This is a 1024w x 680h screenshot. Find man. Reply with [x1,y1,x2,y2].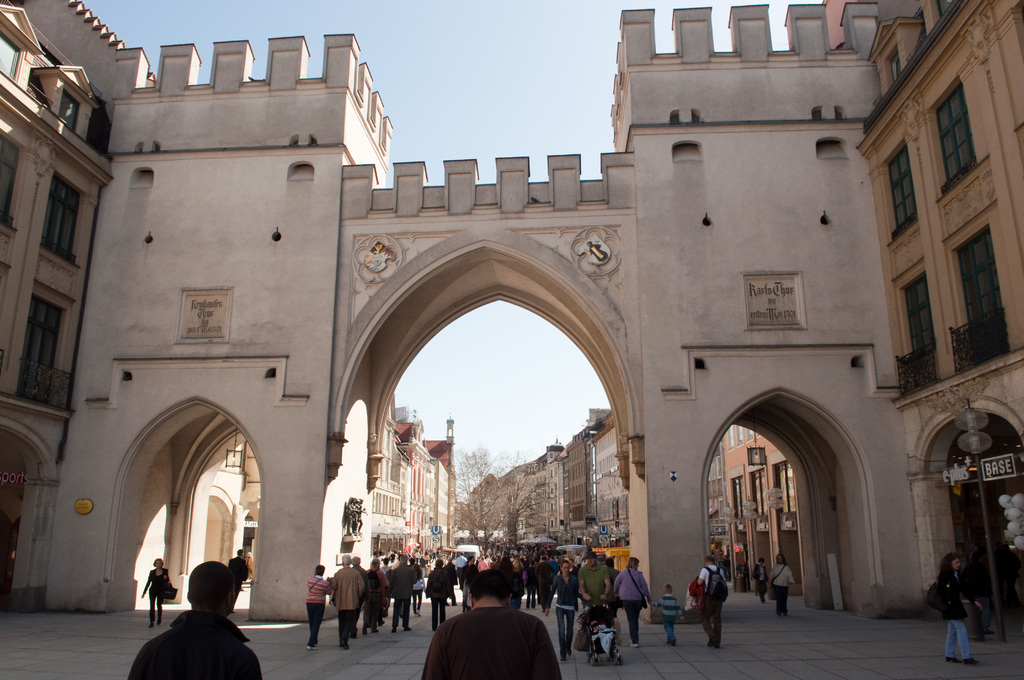
[457,549,465,587].
